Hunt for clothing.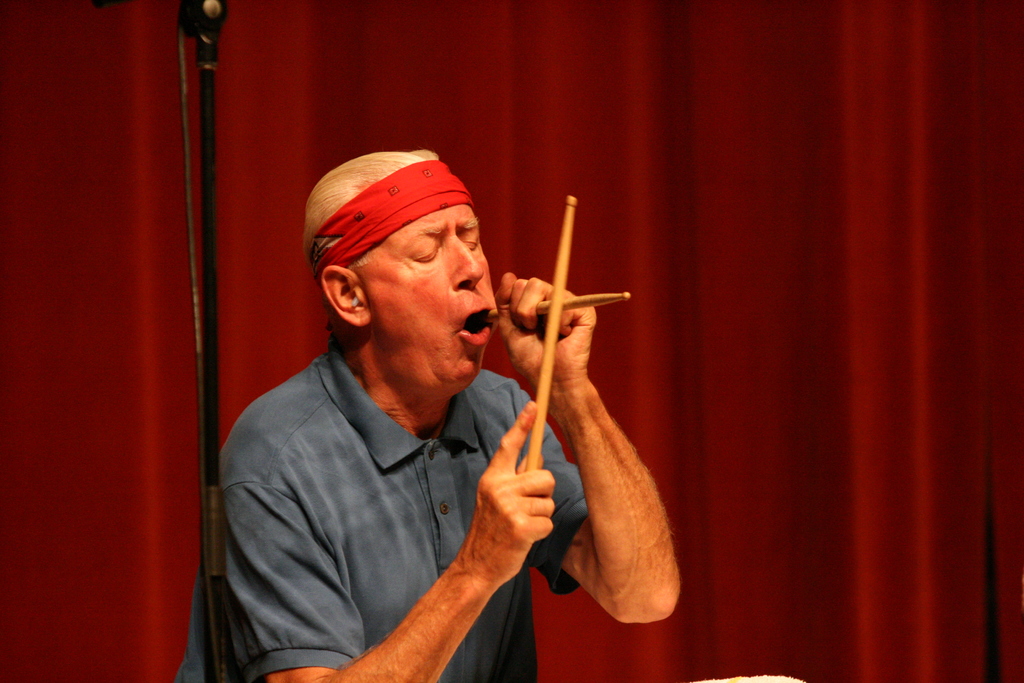
Hunted down at x1=223, y1=291, x2=588, y2=679.
